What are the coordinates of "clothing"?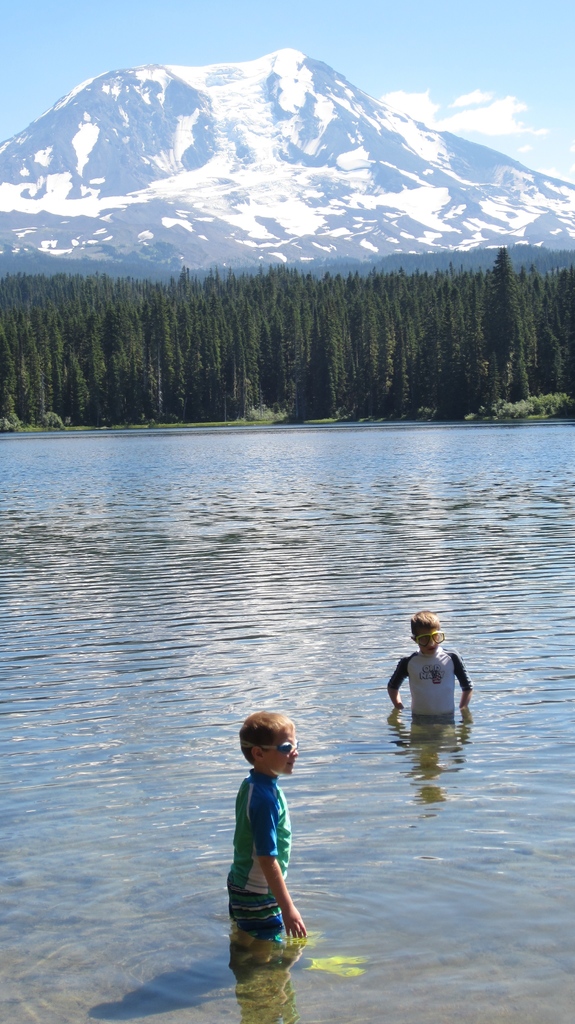
left=393, top=641, right=477, bottom=742.
